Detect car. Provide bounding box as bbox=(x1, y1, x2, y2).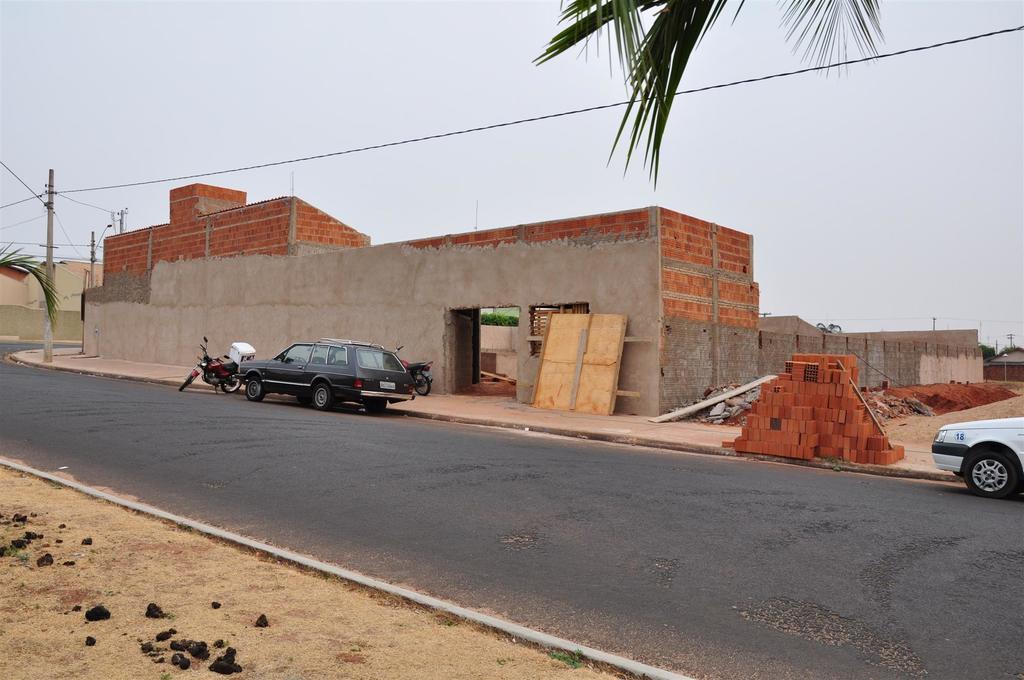
bbox=(233, 337, 415, 416).
